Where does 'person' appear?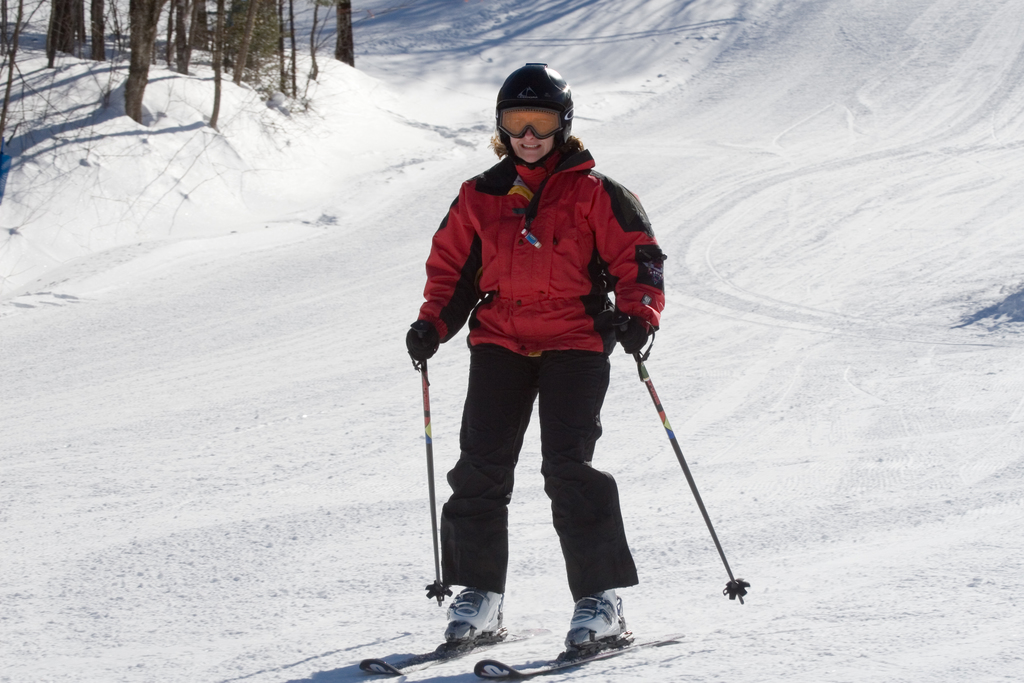
Appears at bbox=(404, 63, 666, 646).
